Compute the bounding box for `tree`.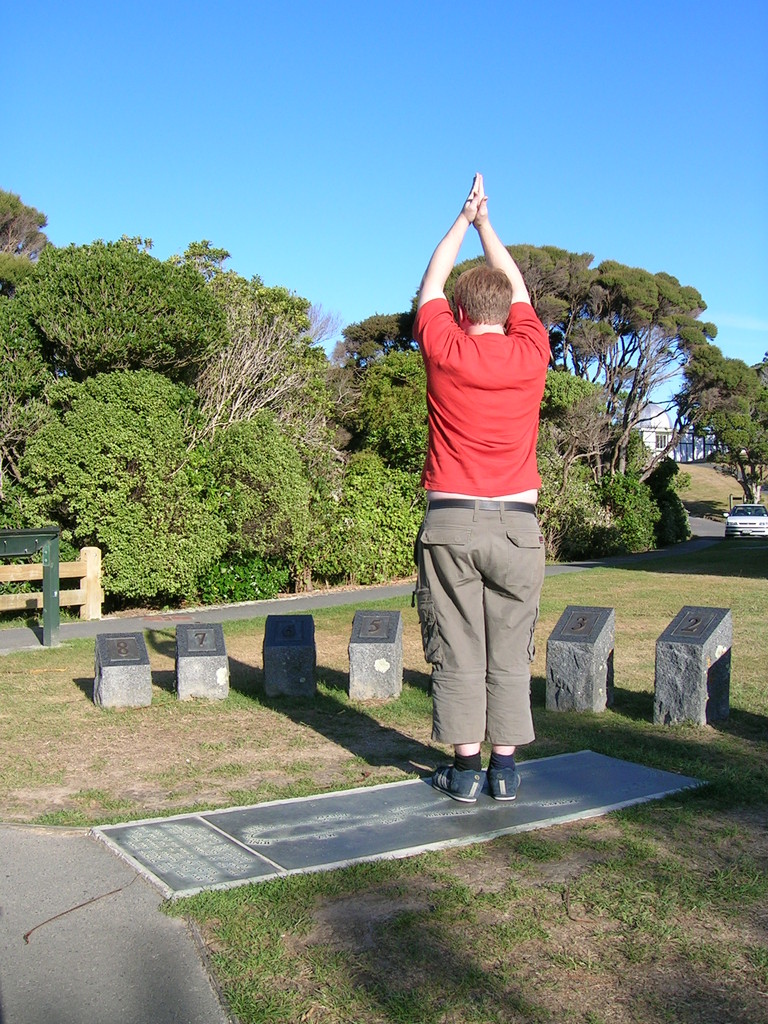
(x1=347, y1=239, x2=767, y2=525).
